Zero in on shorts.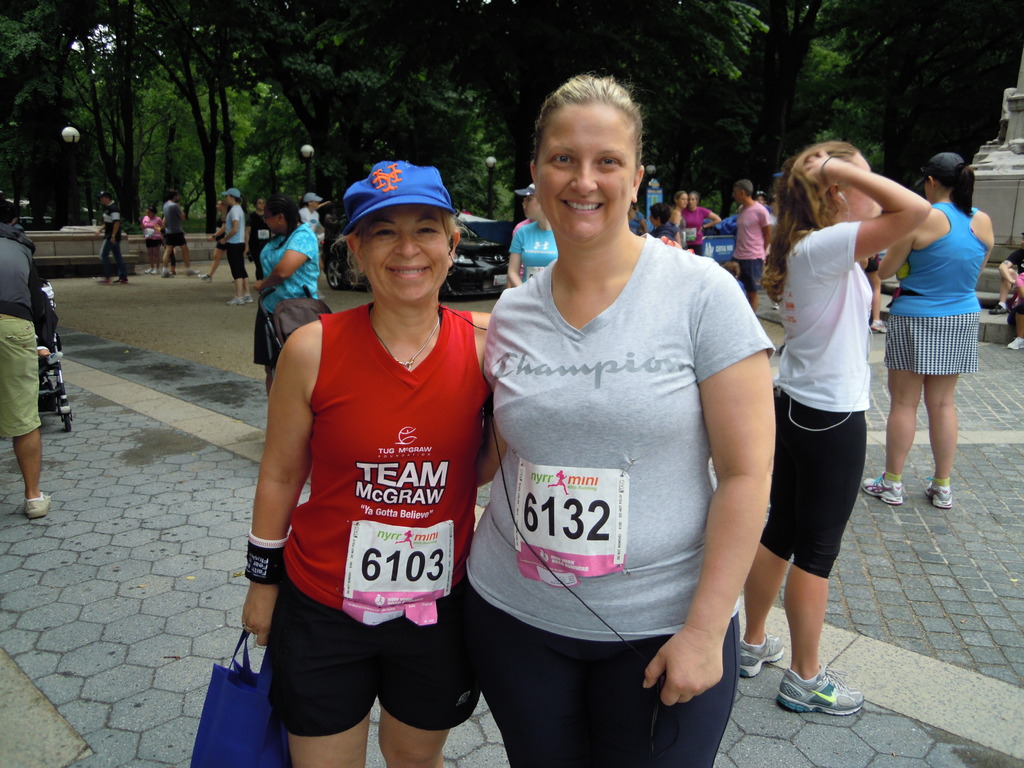
Zeroed in: crop(756, 403, 888, 575).
